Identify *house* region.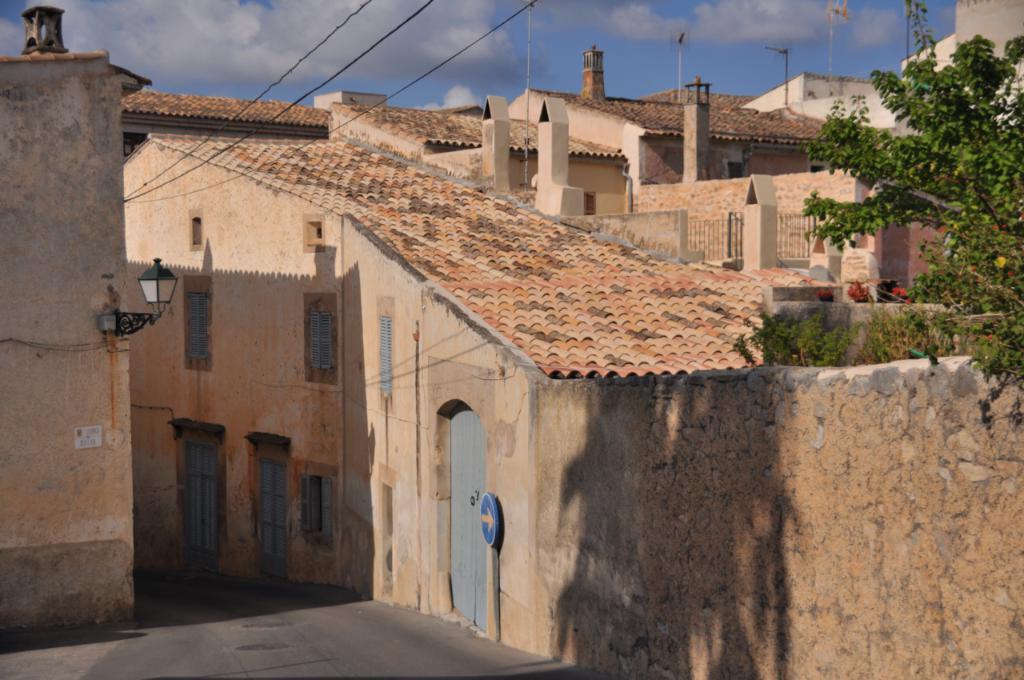
Region: [left=490, top=46, right=860, bottom=182].
